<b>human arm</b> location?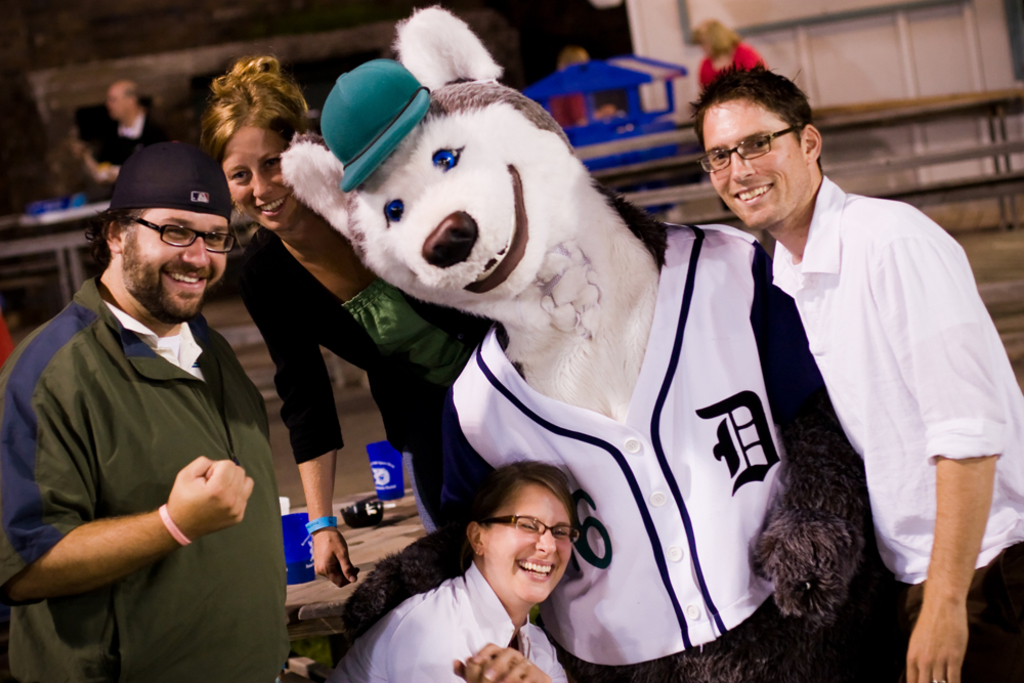
left=241, top=258, right=362, bottom=589
